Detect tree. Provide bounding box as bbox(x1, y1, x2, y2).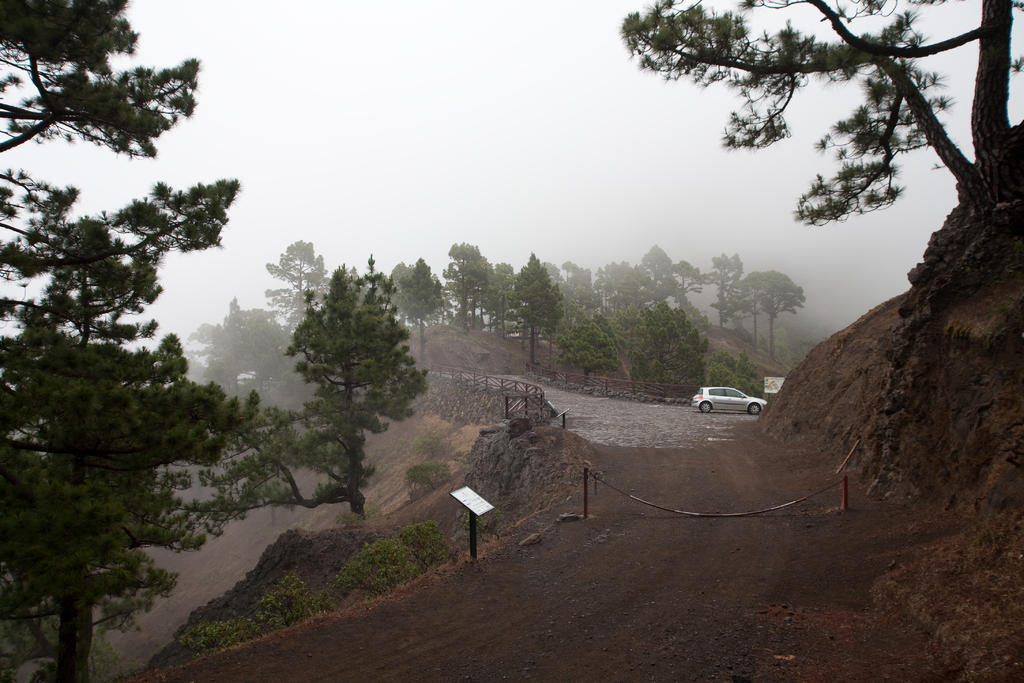
bbox(725, 266, 806, 362).
